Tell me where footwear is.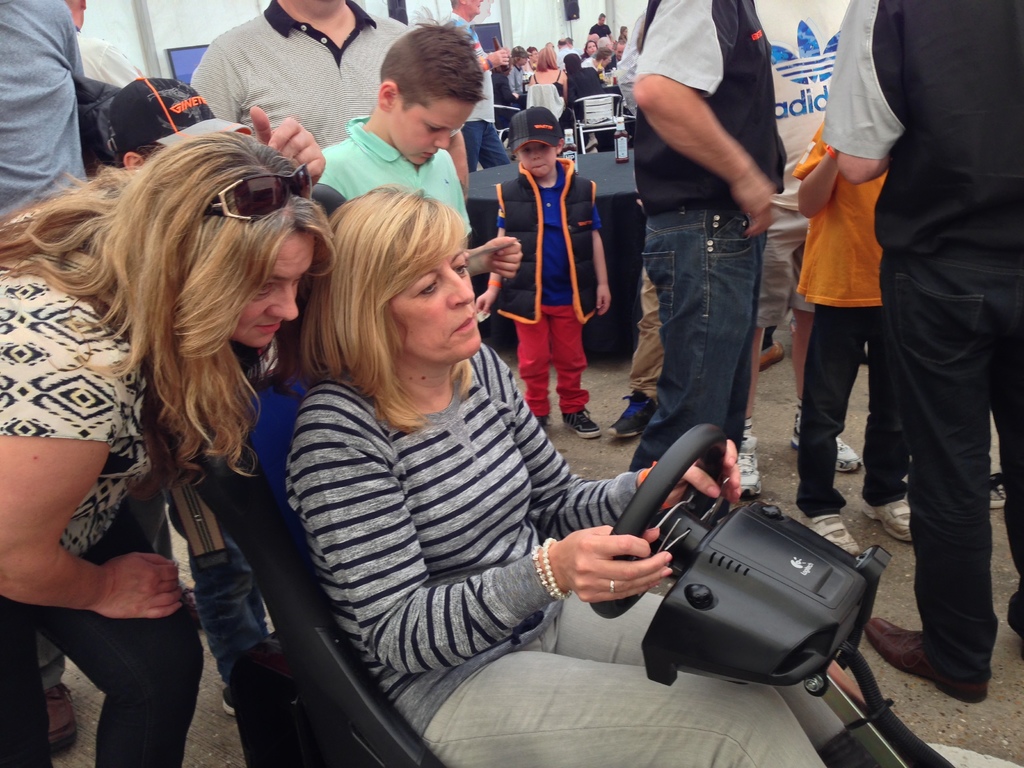
footwear is at bbox=[860, 502, 917, 545].
